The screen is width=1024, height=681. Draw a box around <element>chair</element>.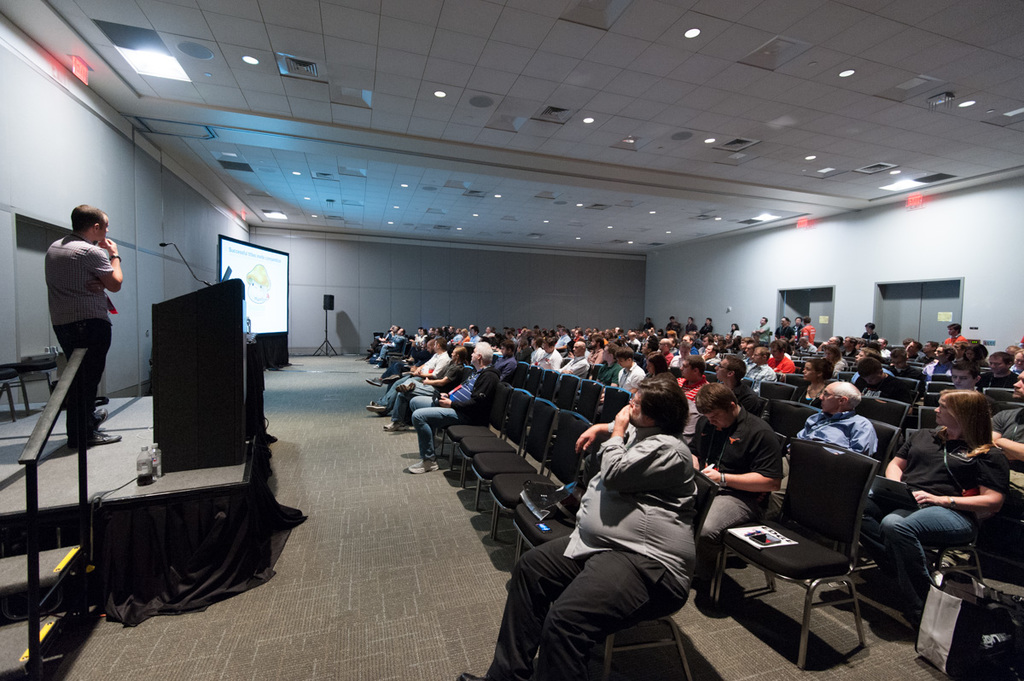
box=[439, 372, 525, 469].
